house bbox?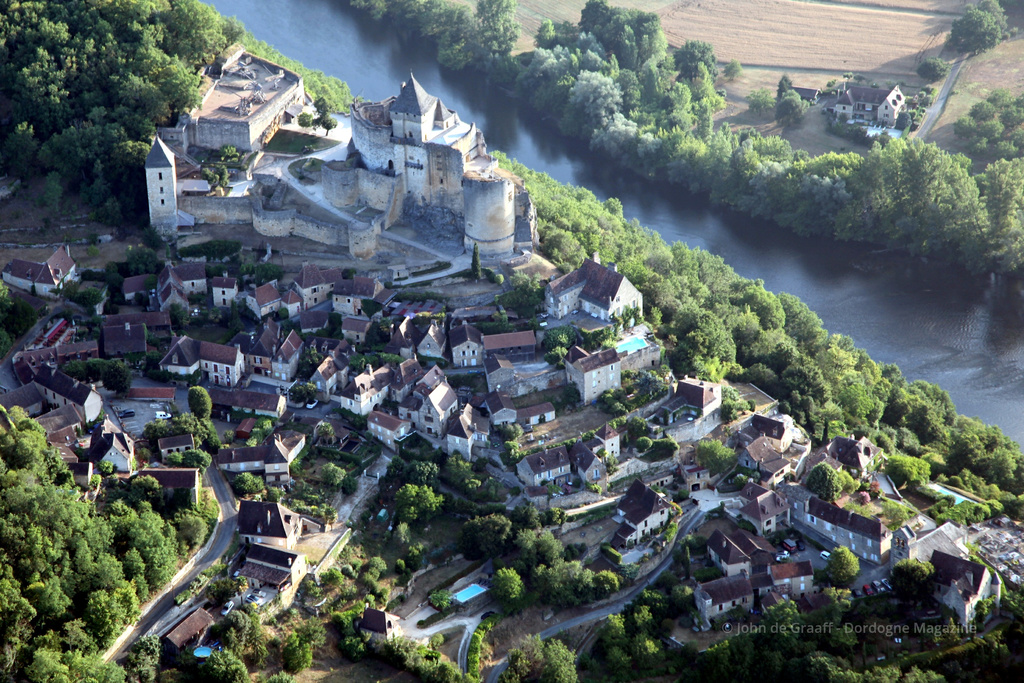
x1=93 y1=319 x2=149 y2=365
